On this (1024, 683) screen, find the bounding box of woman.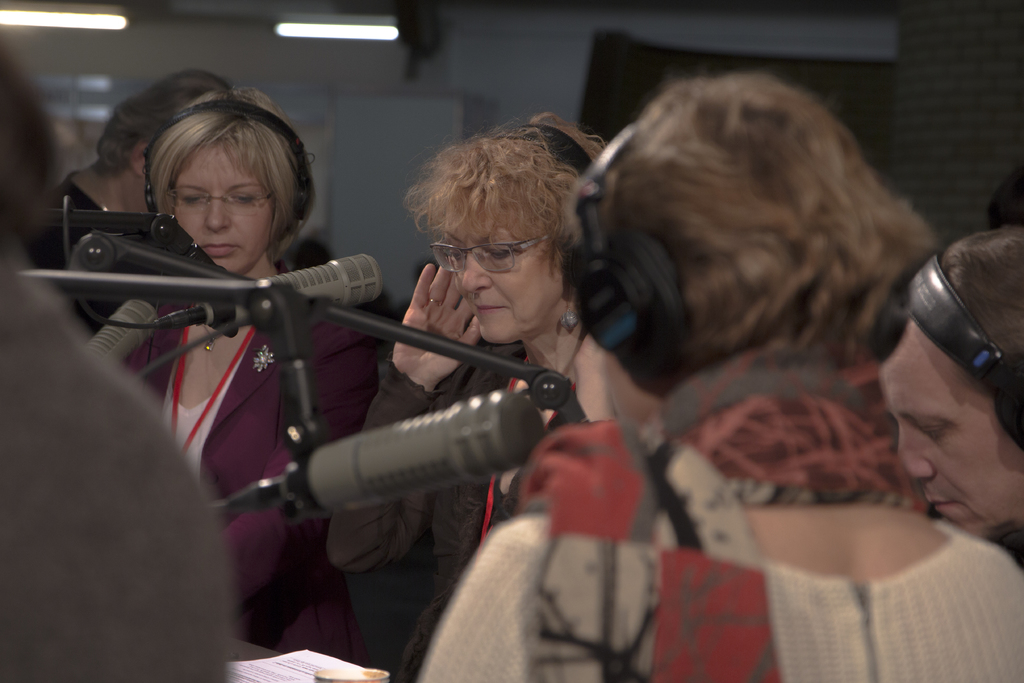
Bounding box: left=457, top=26, right=999, bottom=654.
